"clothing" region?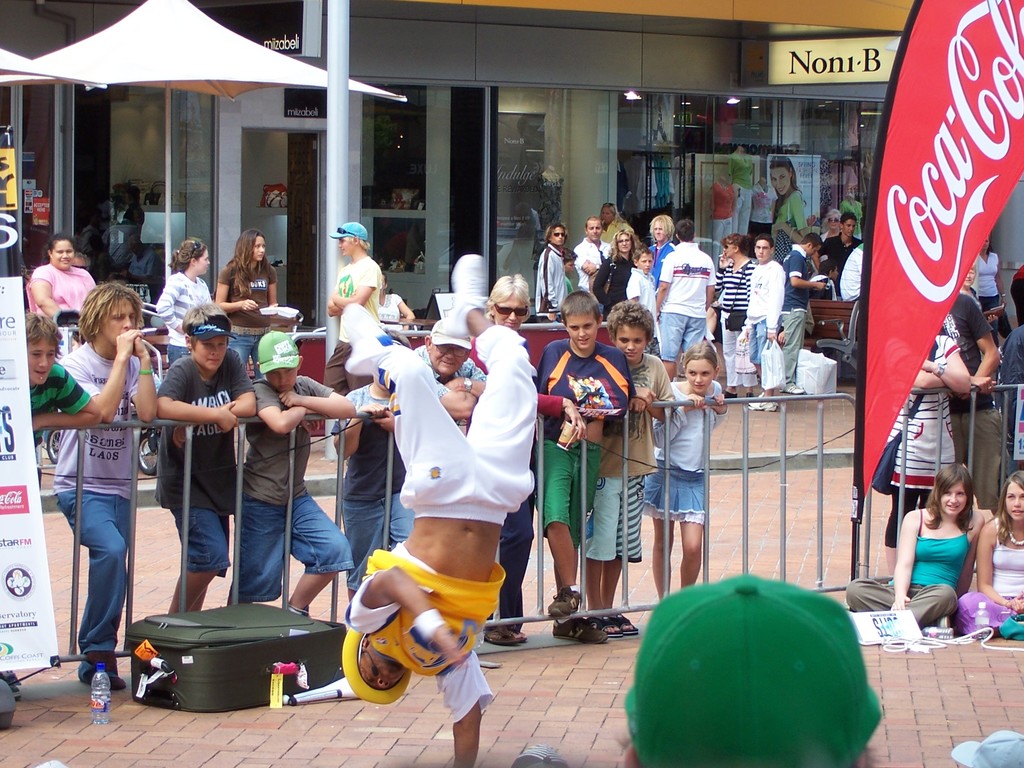
pyautogui.locateOnScreen(239, 372, 355, 593)
